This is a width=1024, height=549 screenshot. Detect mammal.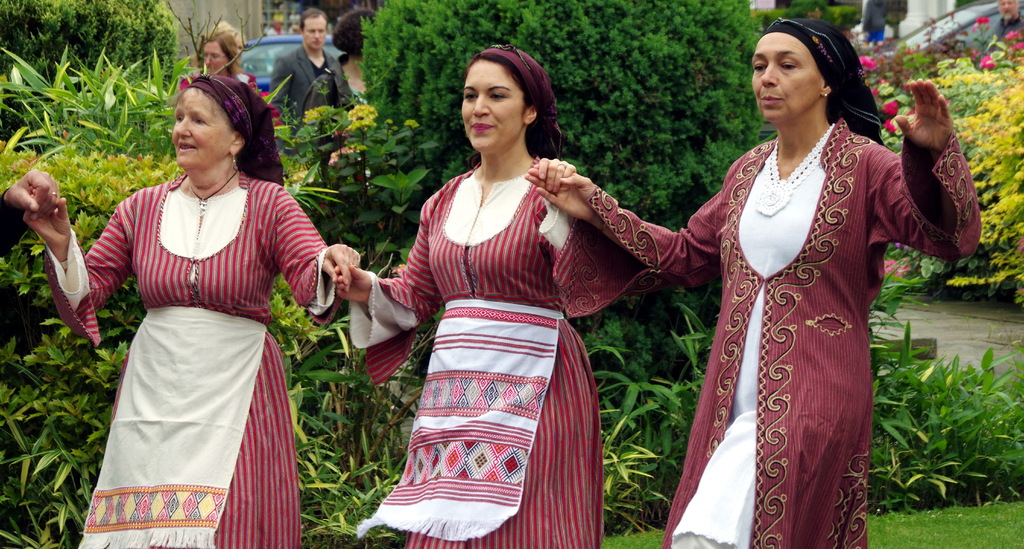
298/5/383/144.
